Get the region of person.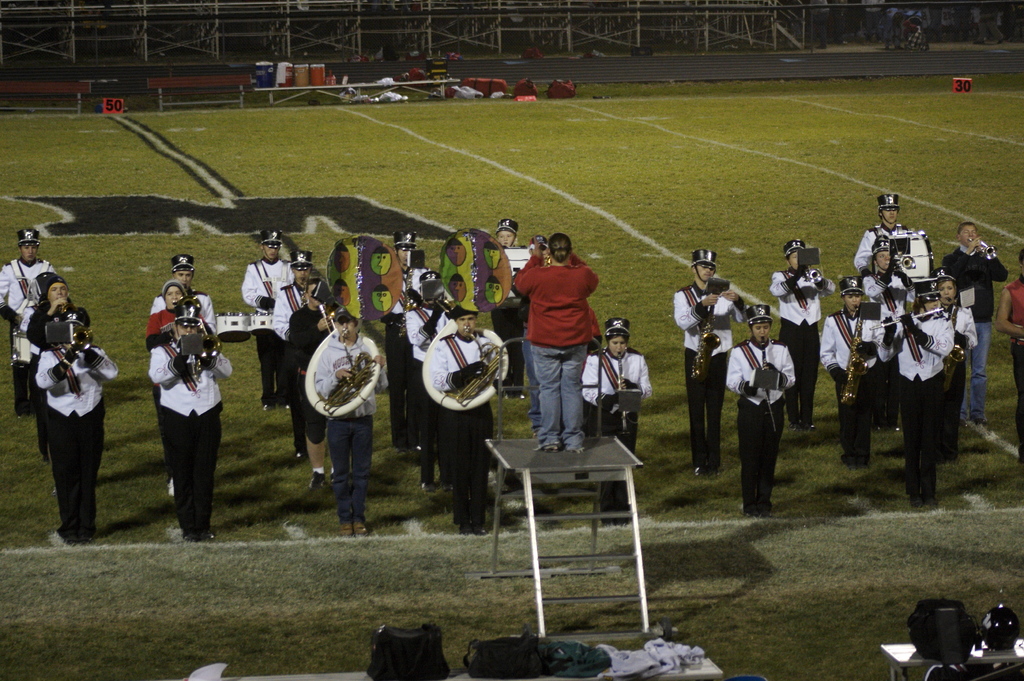
left=766, top=235, right=829, bottom=440.
